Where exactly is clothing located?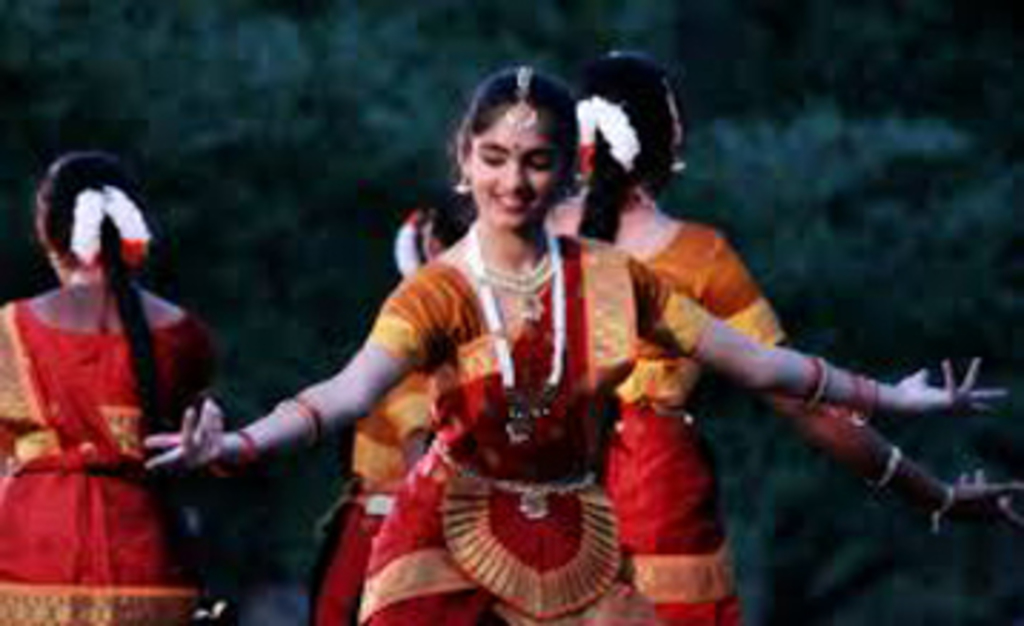
Its bounding box is 358 232 709 623.
